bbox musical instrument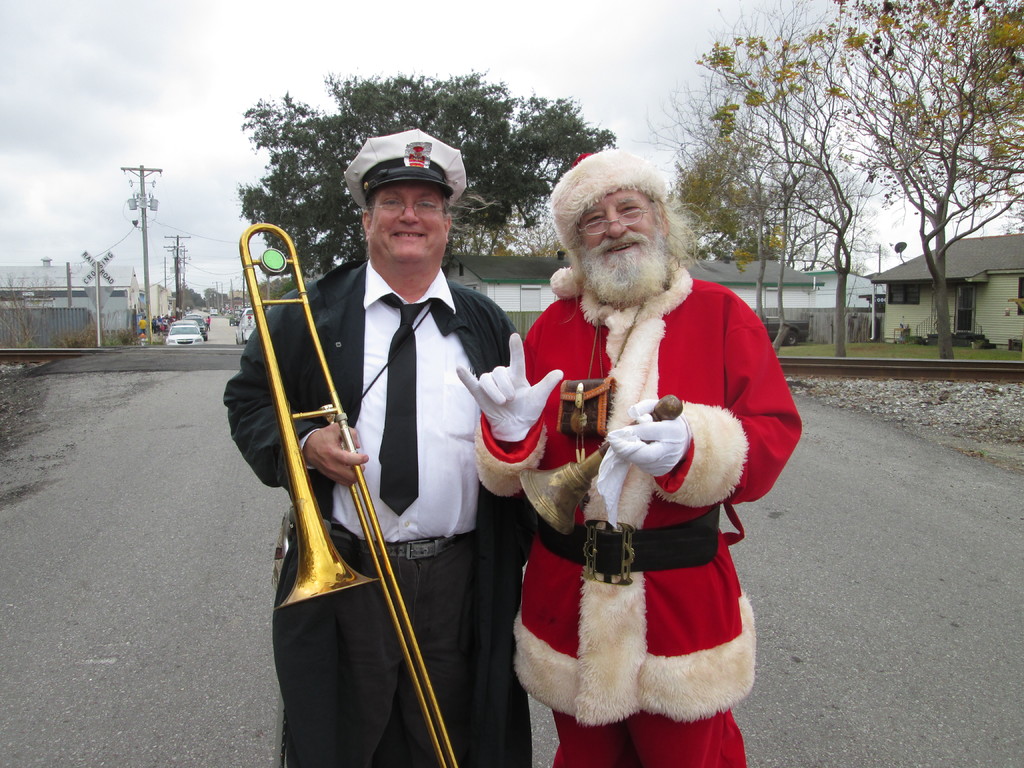
box=[260, 225, 498, 693]
